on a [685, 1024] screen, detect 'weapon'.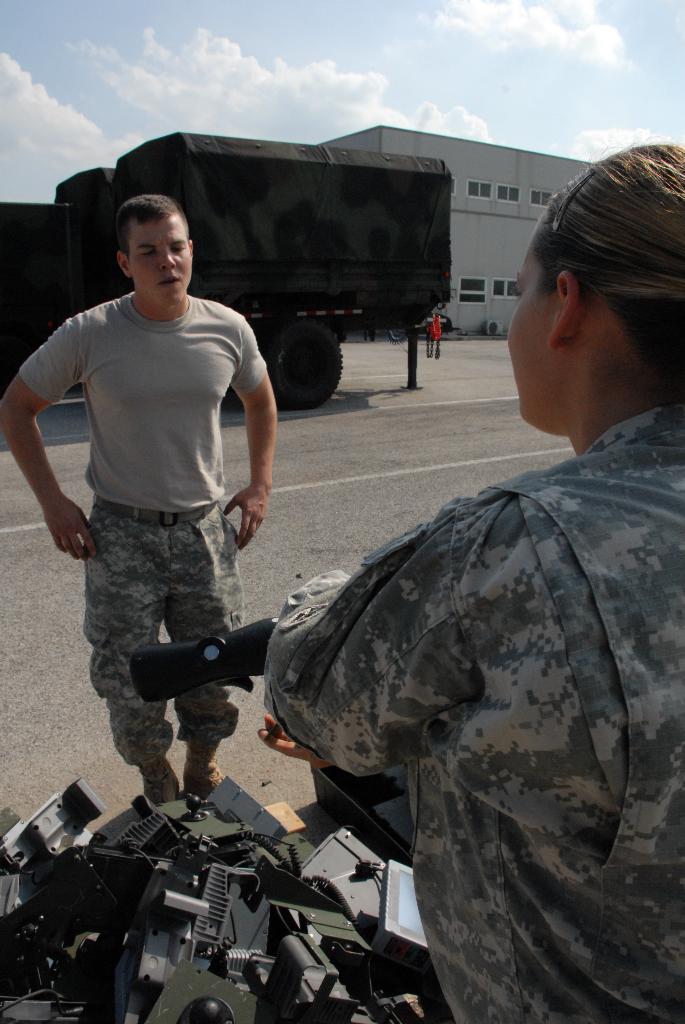
133 616 281 689.
